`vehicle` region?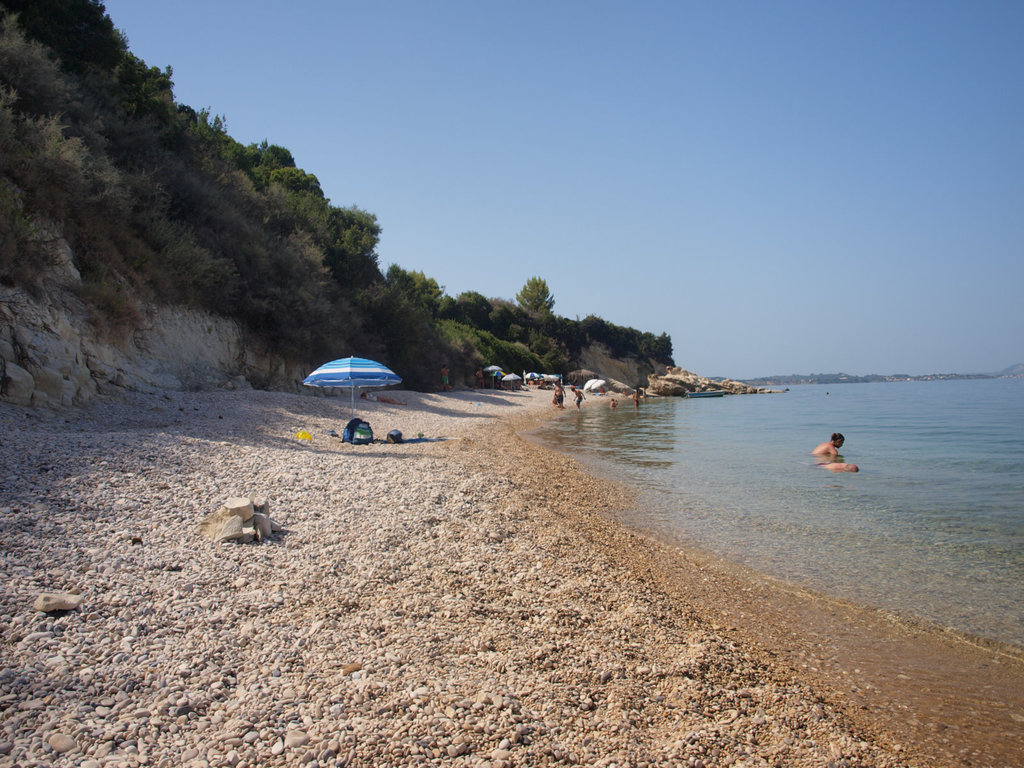
bbox=(688, 385, 724, 397)
